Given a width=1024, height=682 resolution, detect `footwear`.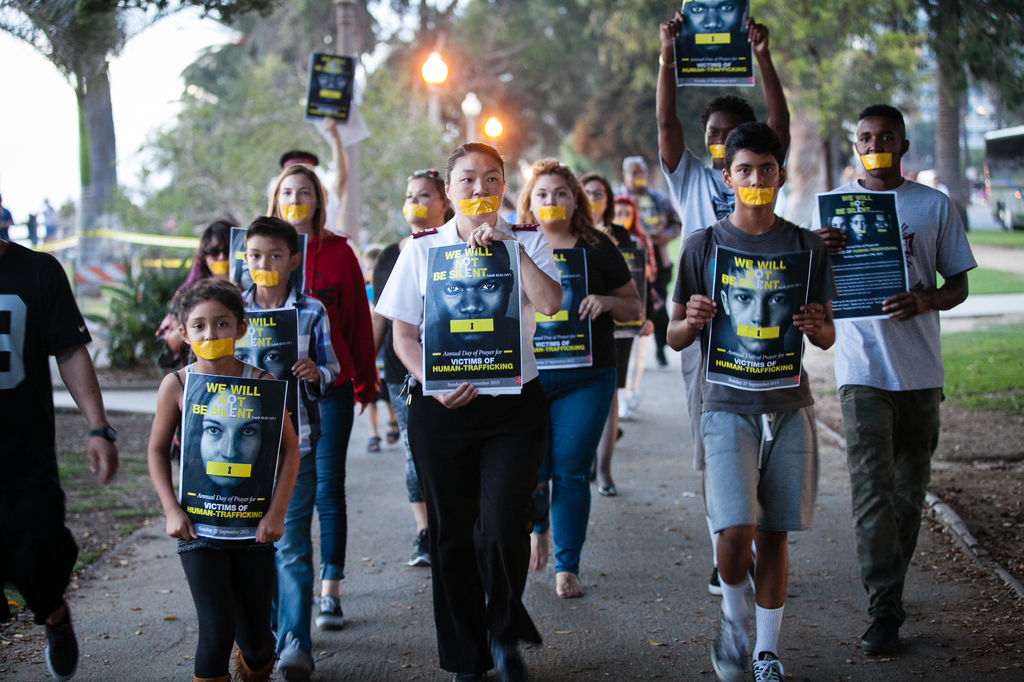
[x1=712, y1=609, x2=757, y2=681].
